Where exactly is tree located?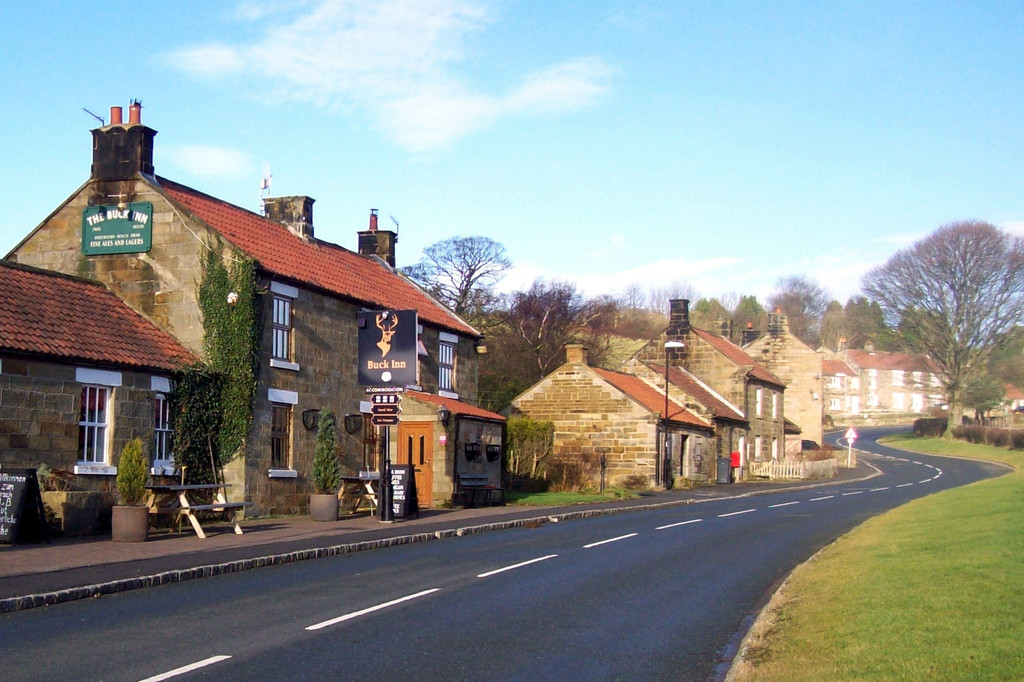
Its bounding box is [687, 293, 729, 315].
